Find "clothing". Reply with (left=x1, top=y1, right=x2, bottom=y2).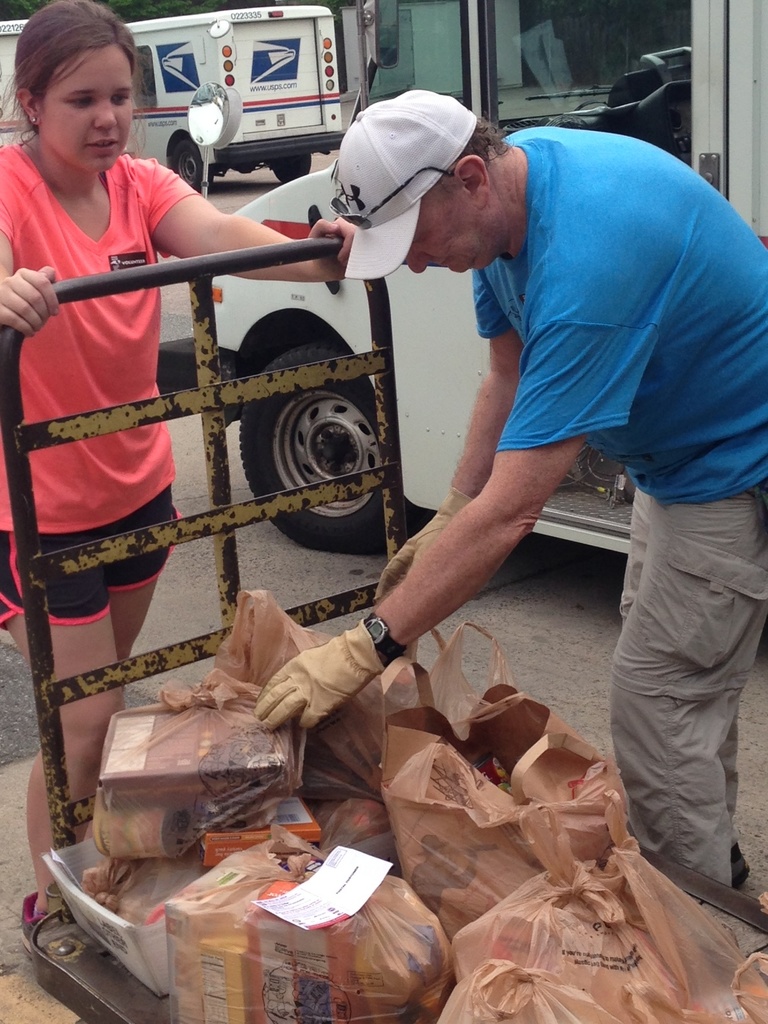
(left=19, top=107, right=218, bottom=753).
